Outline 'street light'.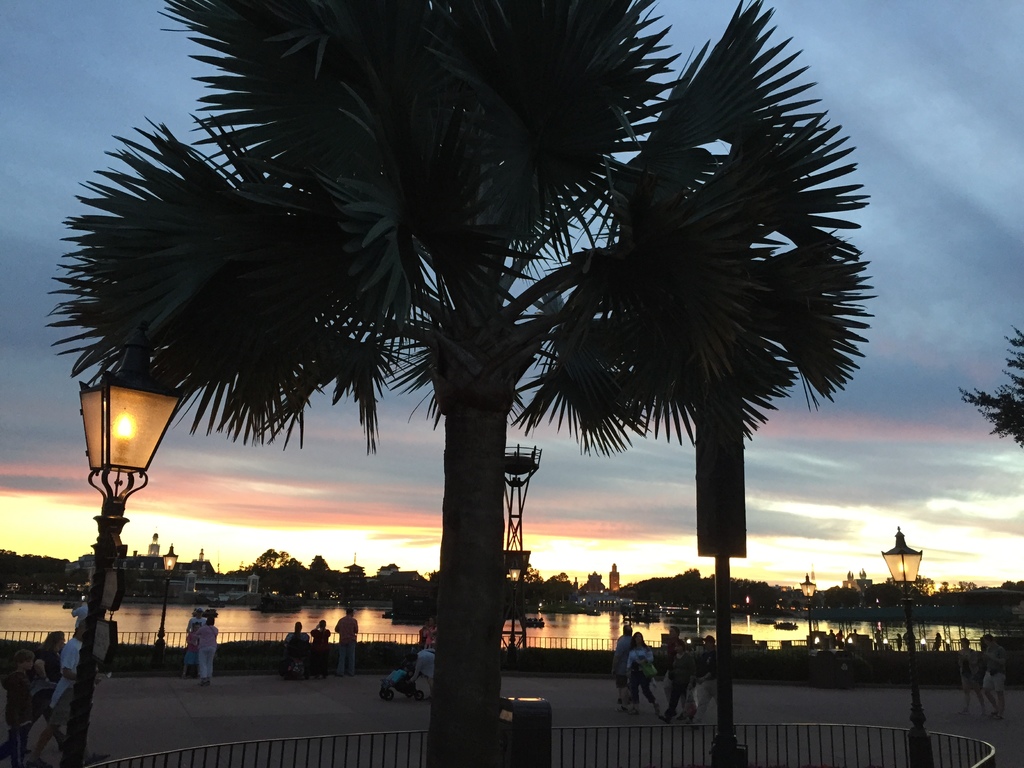
Outline: region(504, 559, 529, 652).
